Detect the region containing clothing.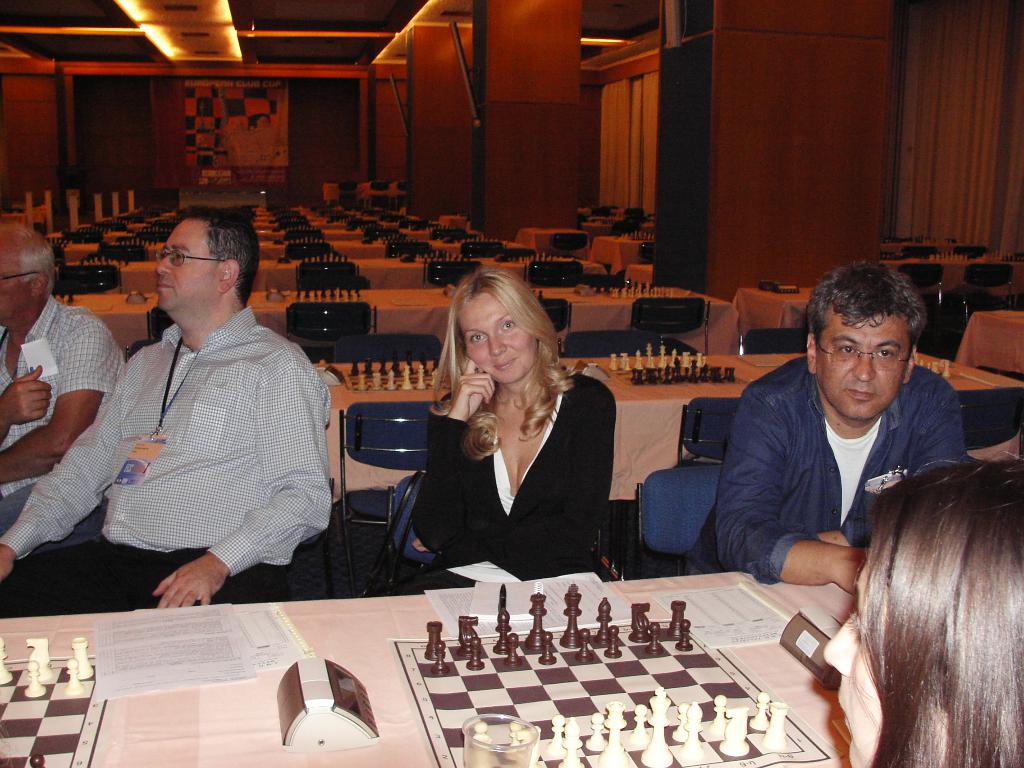
bbox(54, 251, 322, 629).
